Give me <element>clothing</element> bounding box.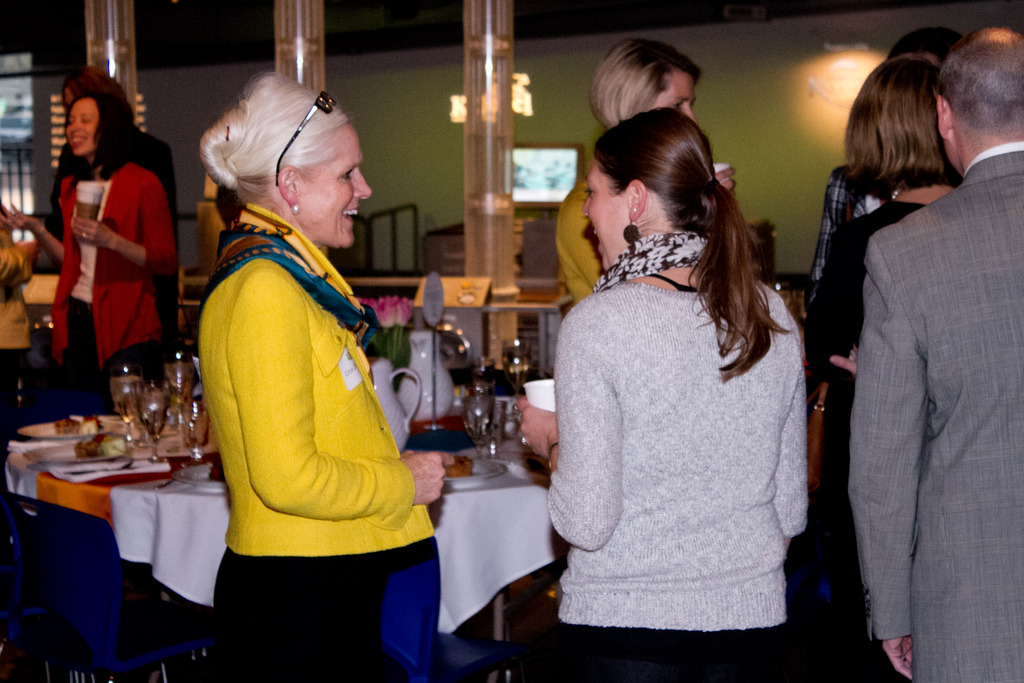
800:195:939:682.
